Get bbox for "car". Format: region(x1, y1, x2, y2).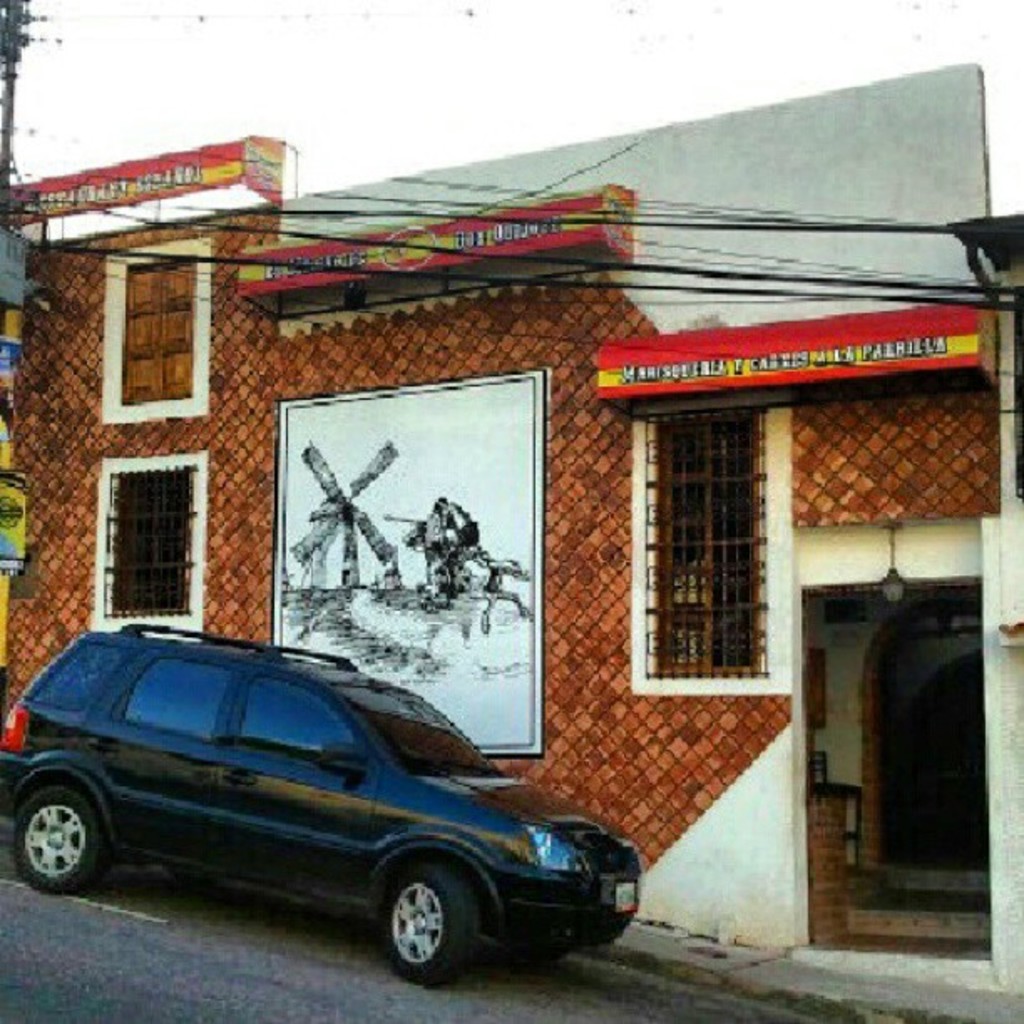
region(0, 644, 658, 987).
